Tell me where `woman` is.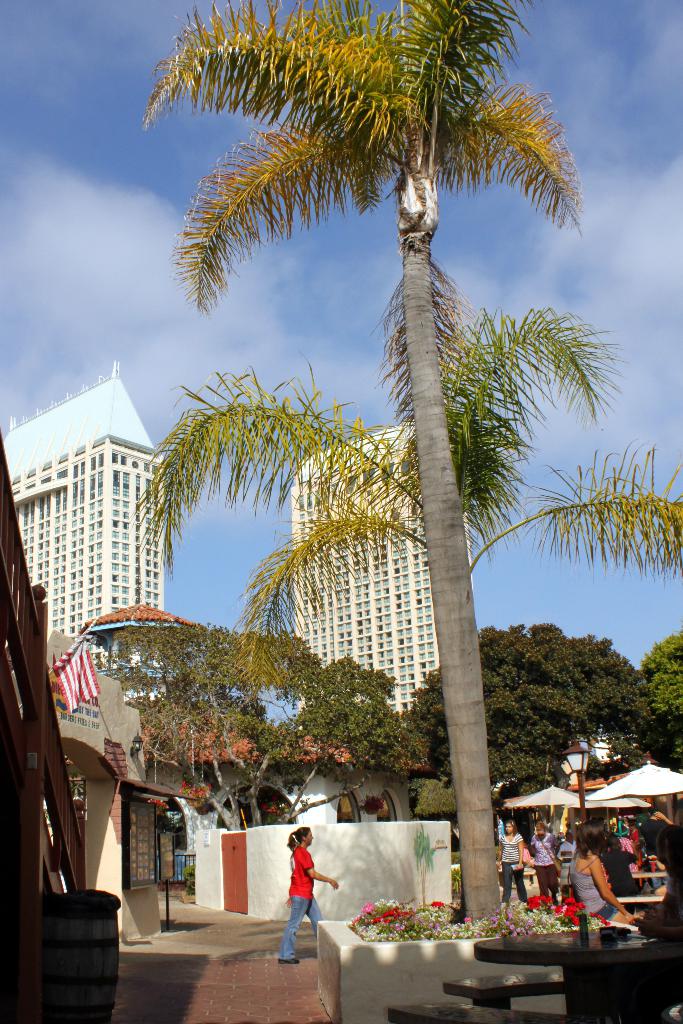
`woman` is at box(602, 842, 650, 895).
